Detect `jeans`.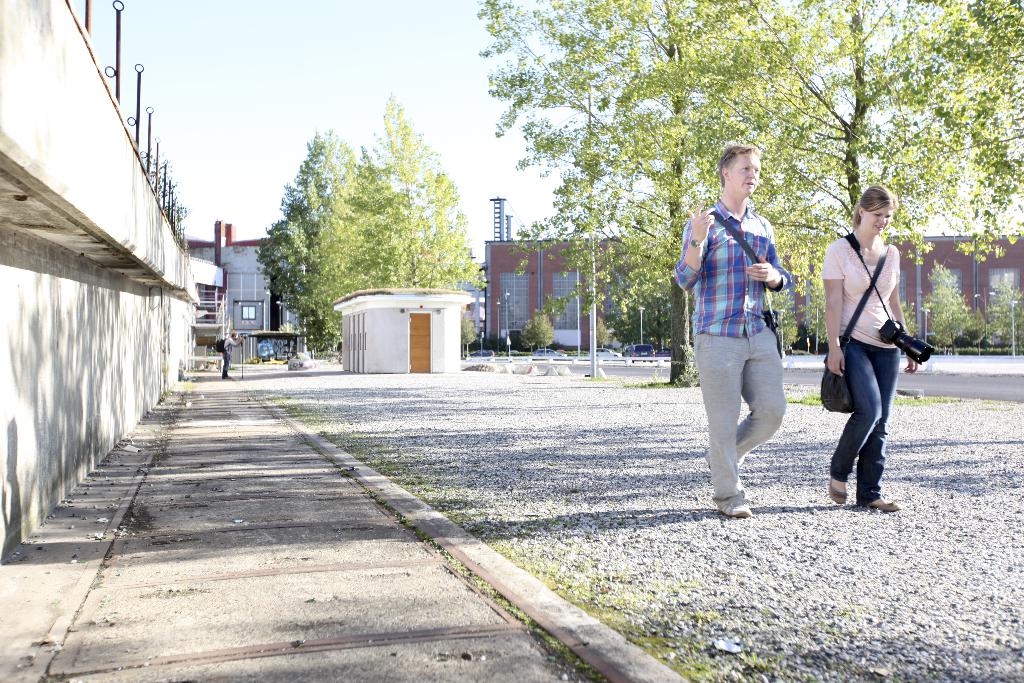
Detected at <region>829, 342, 900, 507</region>.
